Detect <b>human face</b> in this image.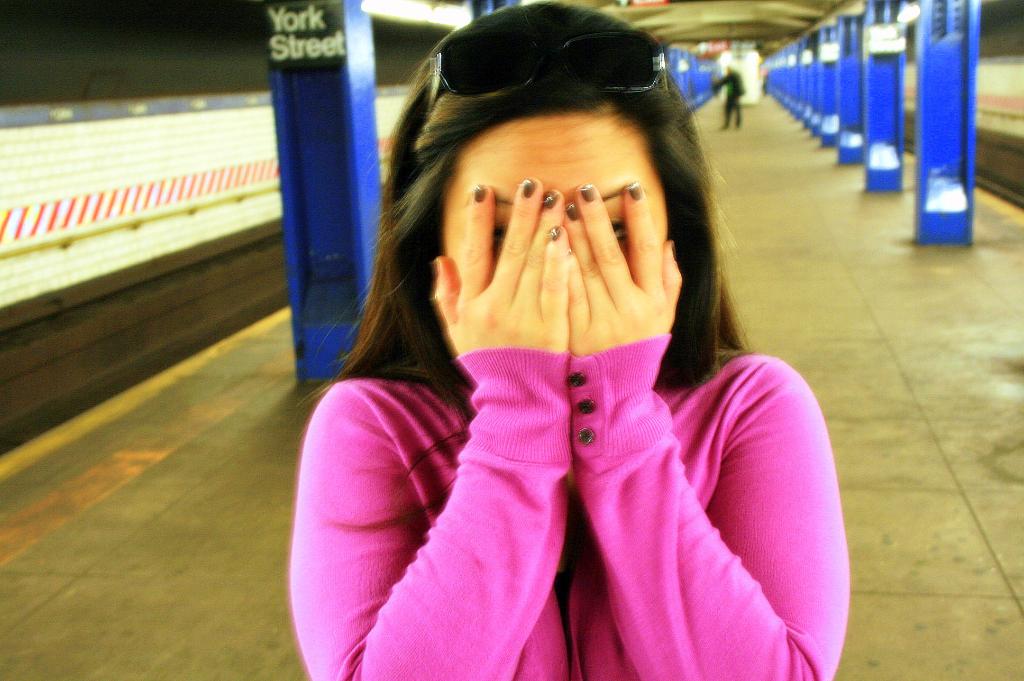
Detection: 442,113,665,281.
